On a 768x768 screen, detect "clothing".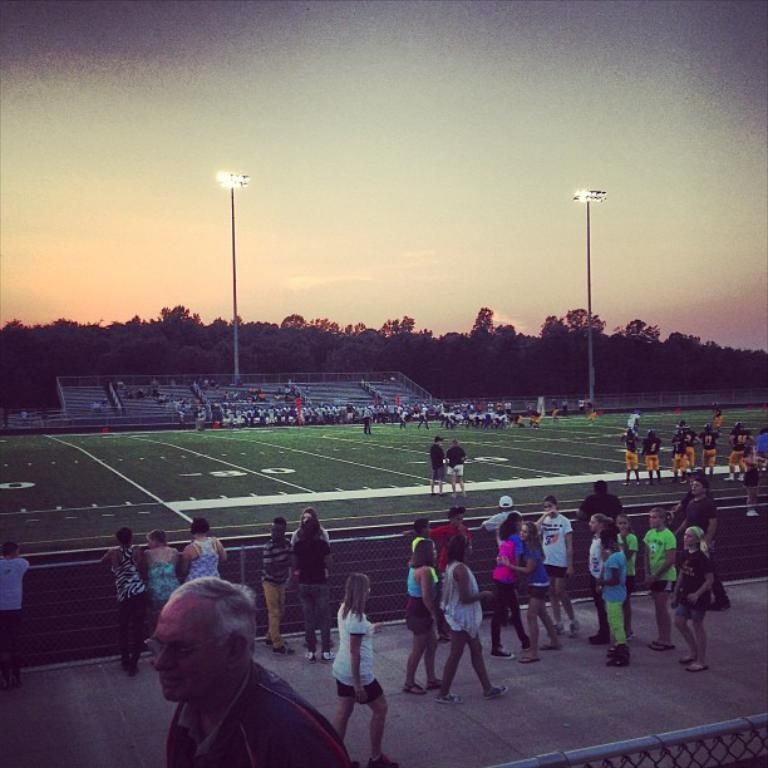
643:523:675:590.
